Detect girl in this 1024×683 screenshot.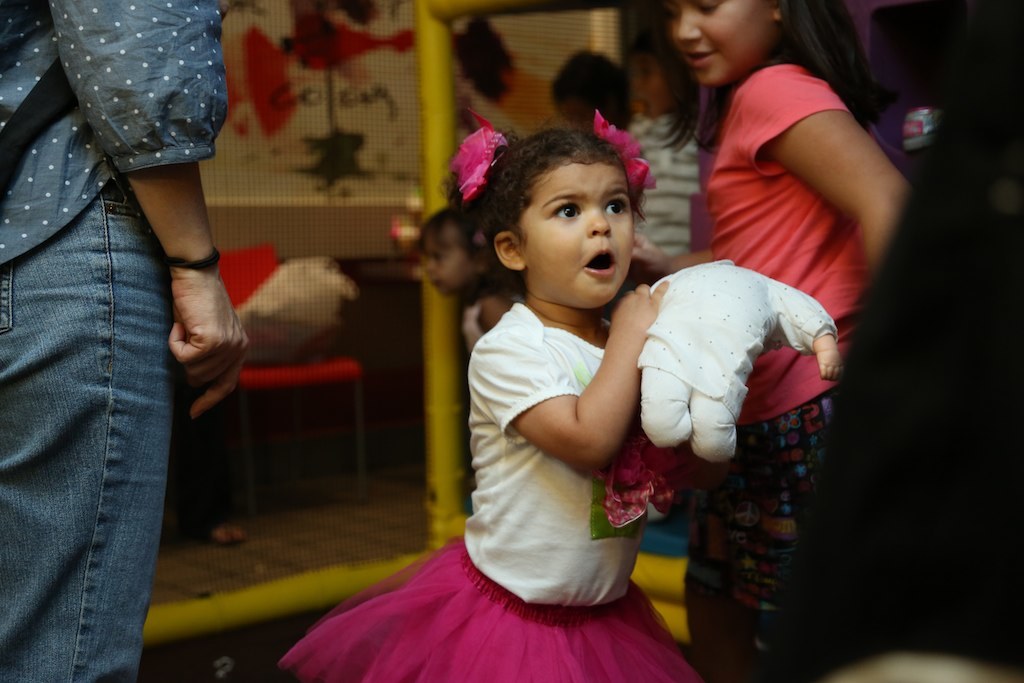
Detection: x1=633, y1=0, x2=910, y2=682.
